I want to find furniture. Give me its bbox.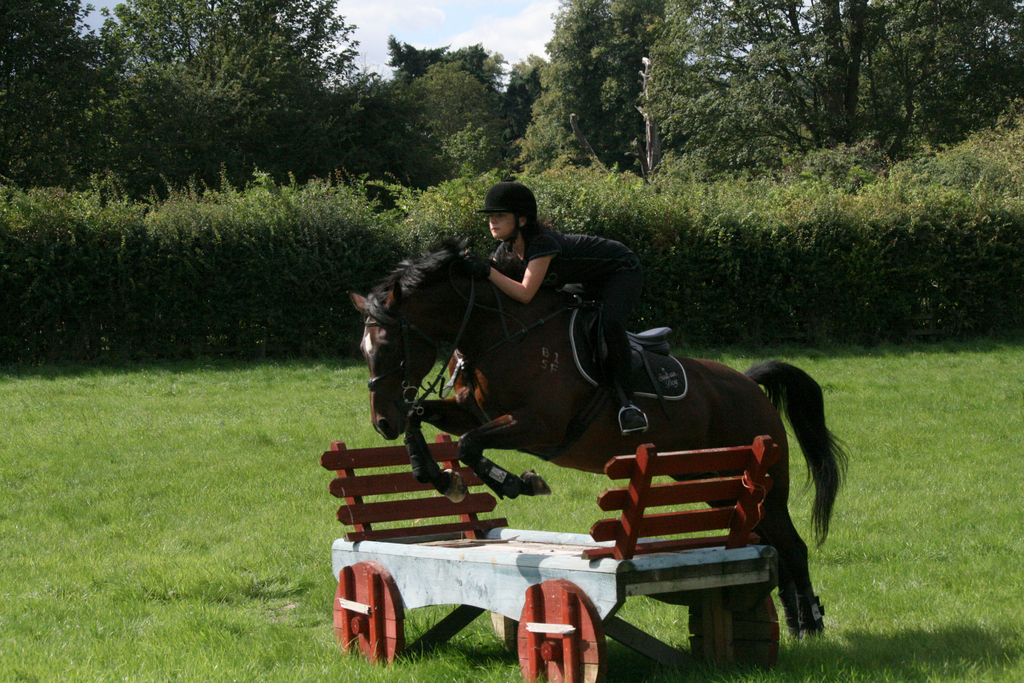
320,432,780,682.
